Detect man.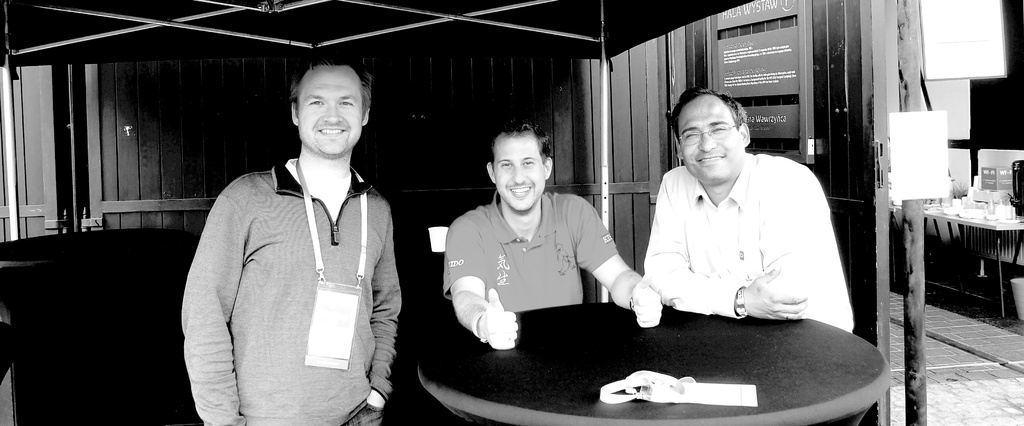
Detected at (left=173, top=56, right=413, bottom=425).
